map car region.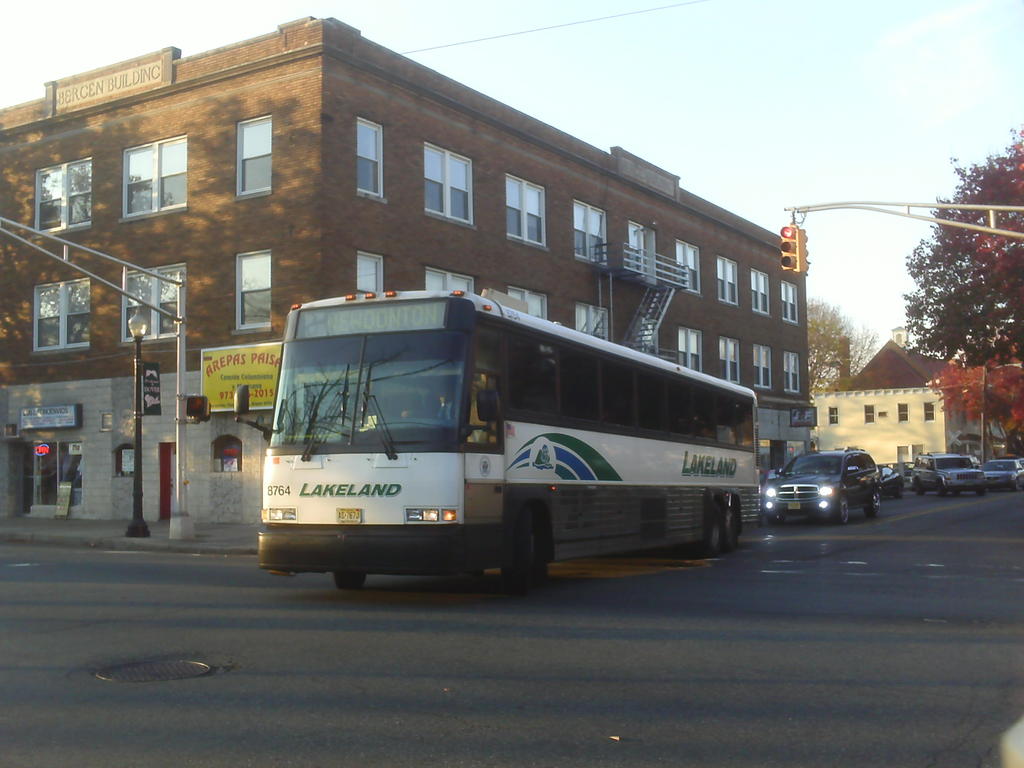
Mapped to (1017,455,1023,471).
